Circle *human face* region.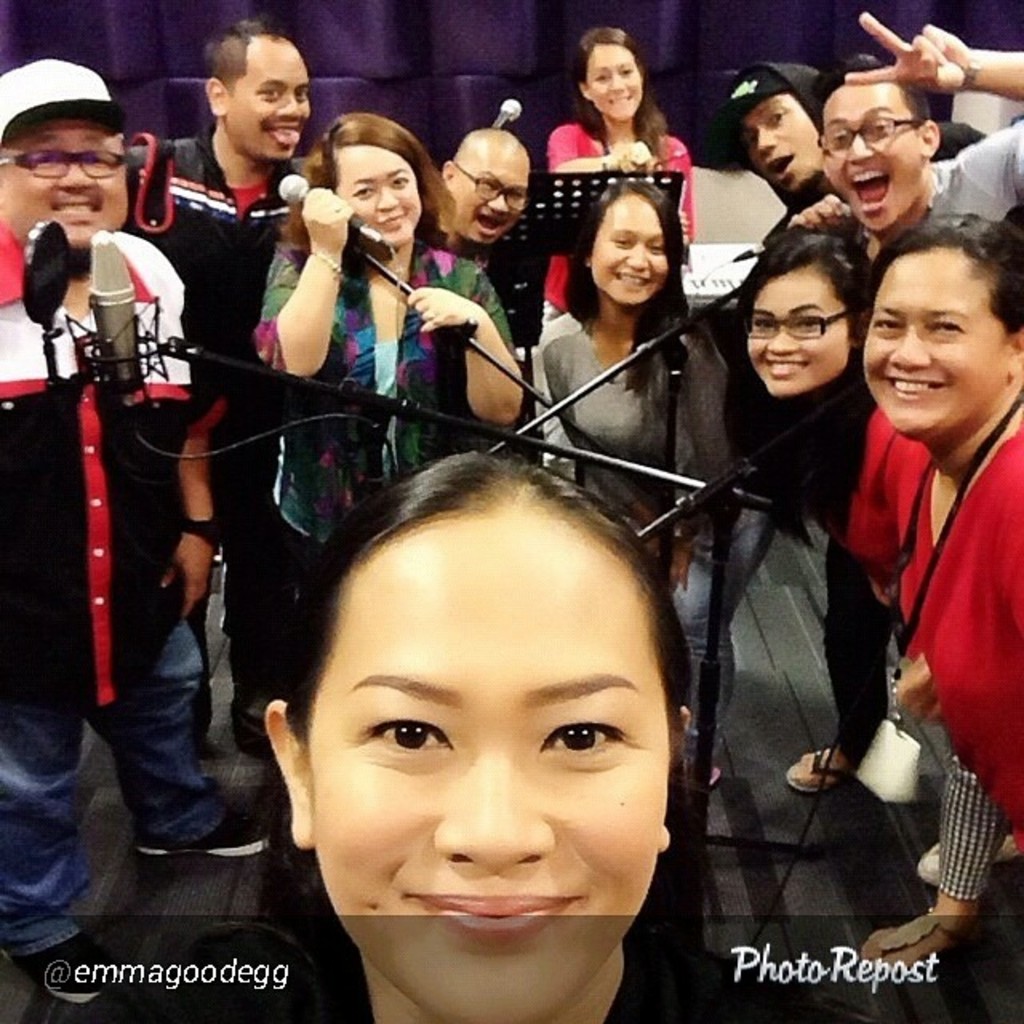
Region: (x1=587, y1=195, x2=666, y2=307).
